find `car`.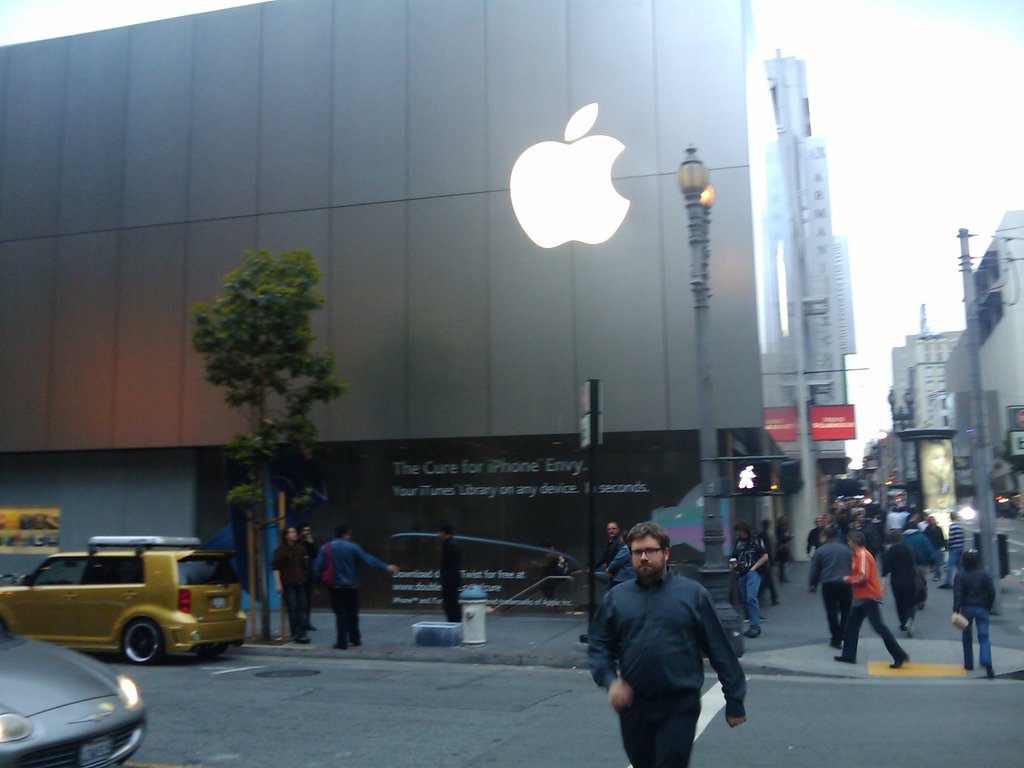
0, 637, 148, 767.
